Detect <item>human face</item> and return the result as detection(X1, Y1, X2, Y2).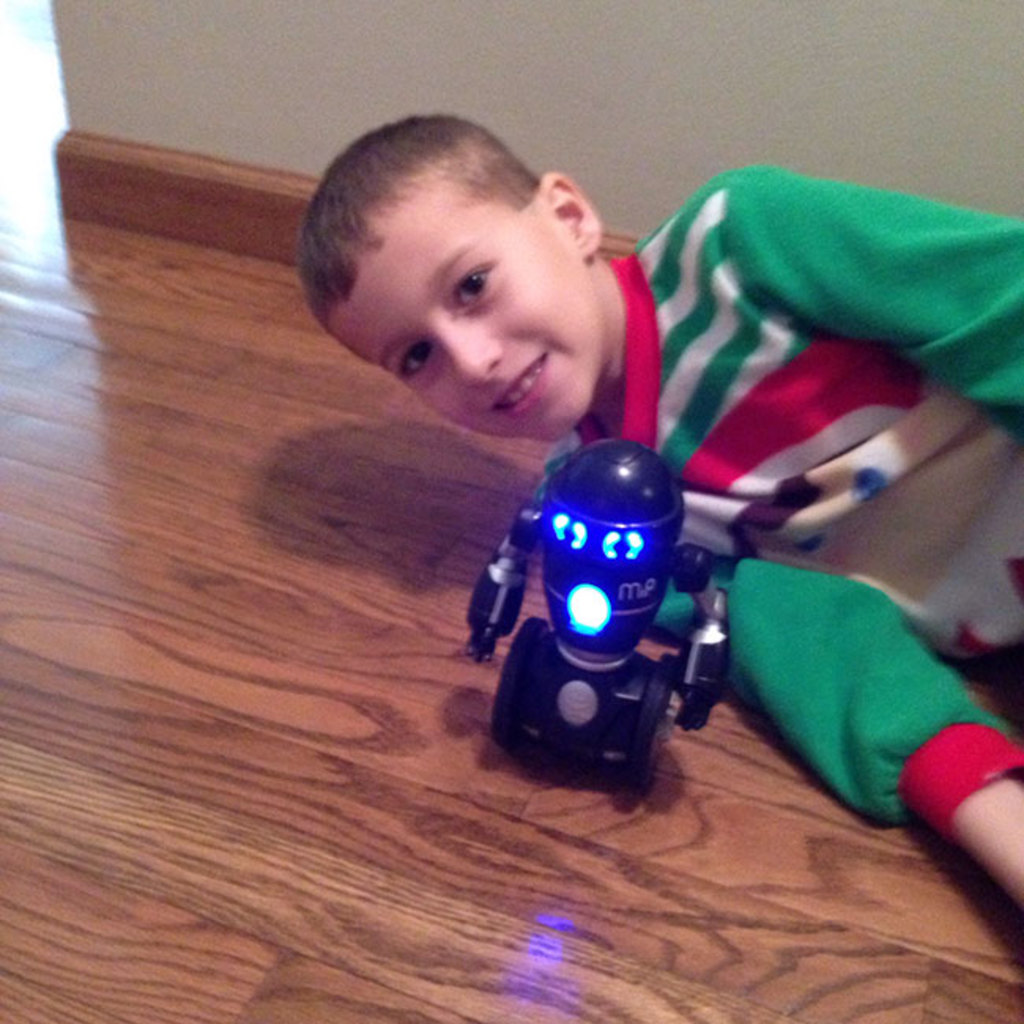
detection(323, 178, 605, 443).
